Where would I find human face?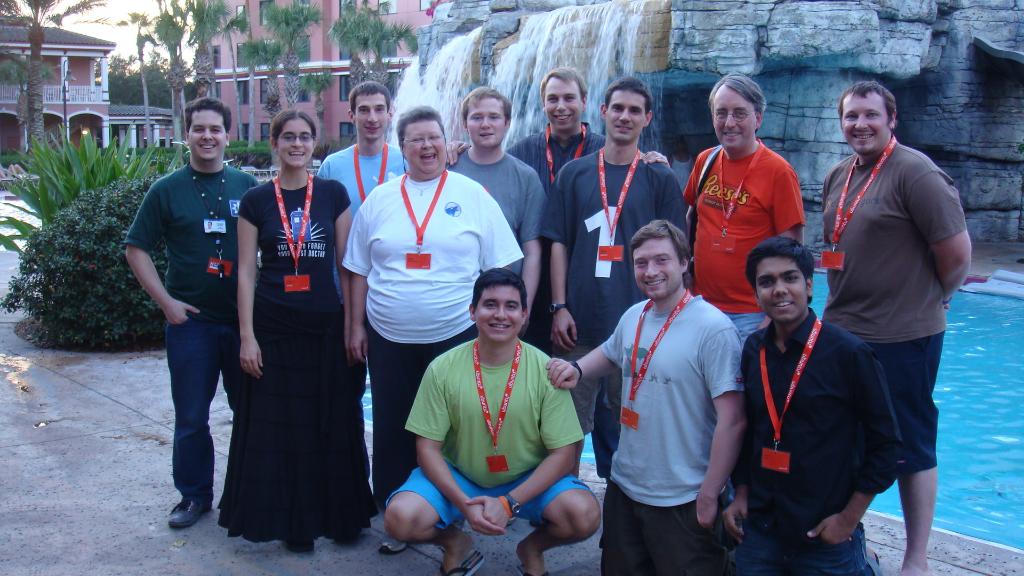
At 757/253/812/323.
